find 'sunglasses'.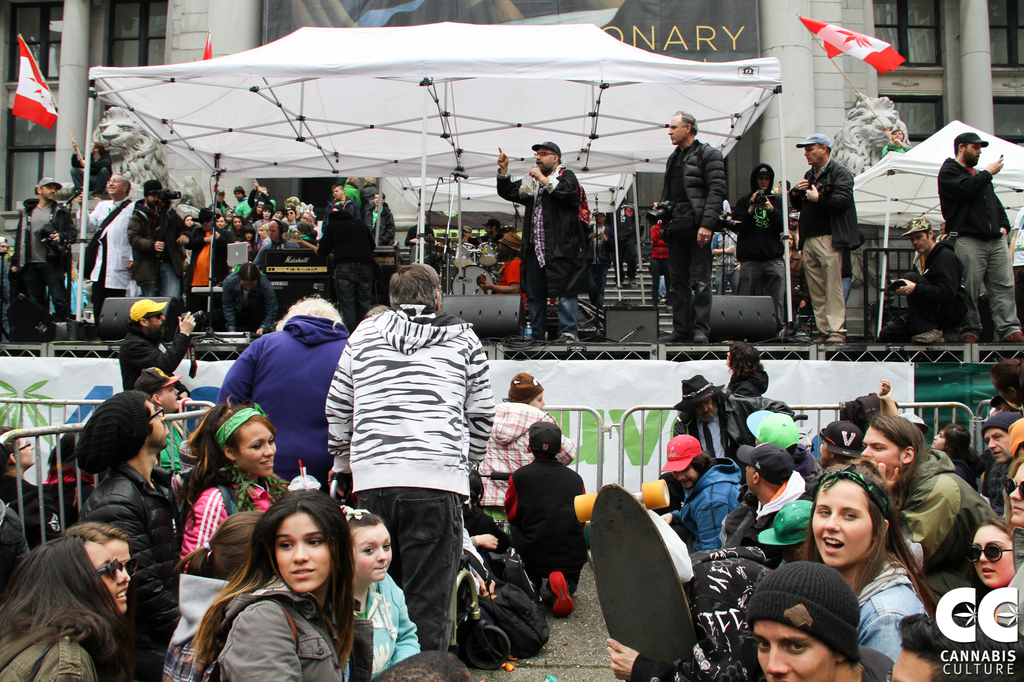
962,542,1012,564.
